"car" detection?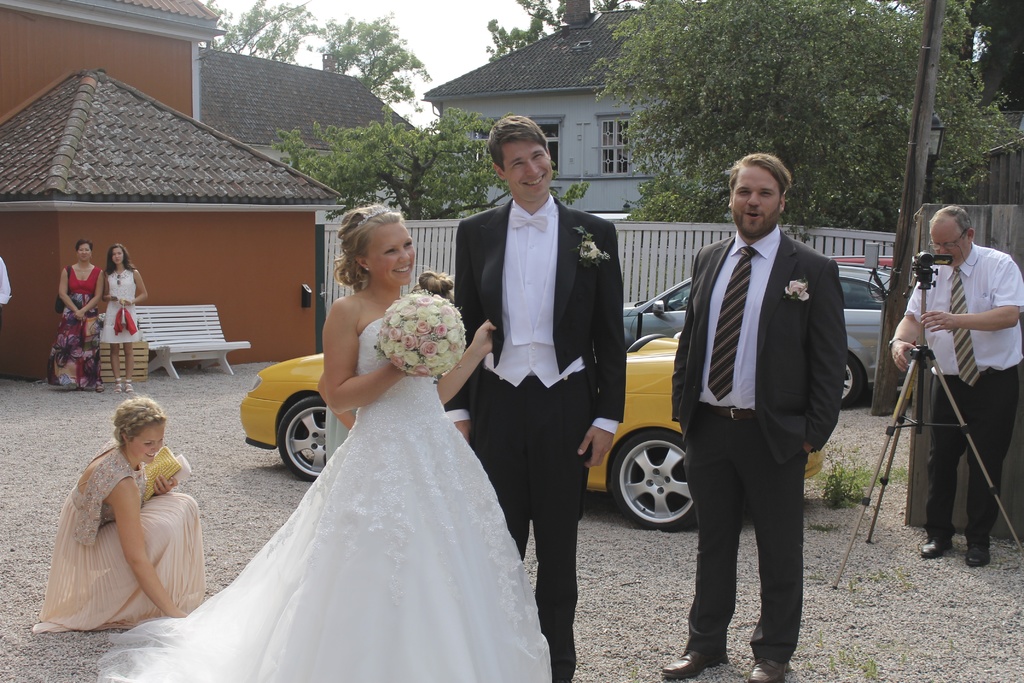
detection(623, 265, 916, 413)
